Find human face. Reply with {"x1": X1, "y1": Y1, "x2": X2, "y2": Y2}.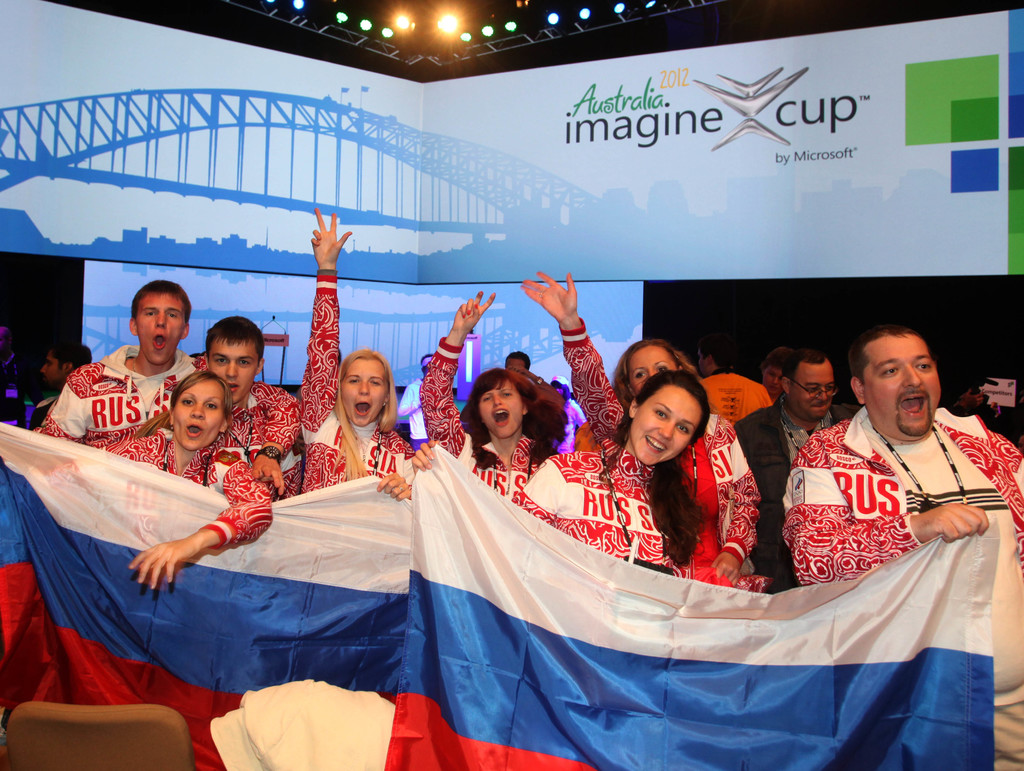
{"x1": 631, "y1": 348, "x2": 673, "y2": 394}.
